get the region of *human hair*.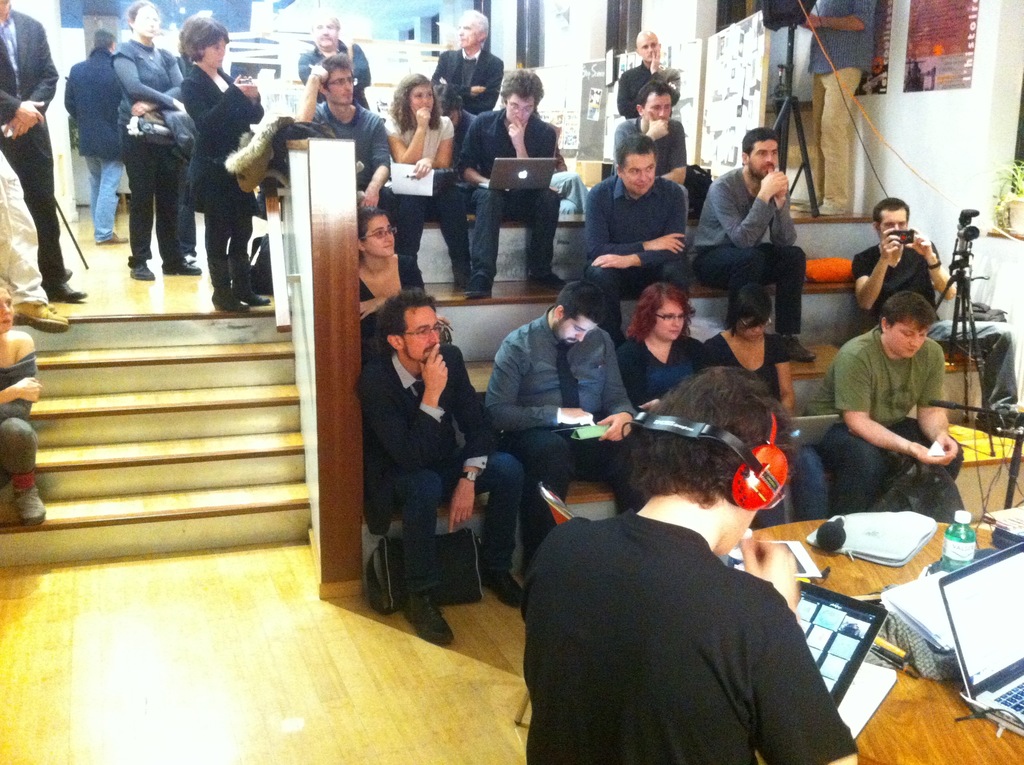
<region>369, 285, 440, 357</region>.
